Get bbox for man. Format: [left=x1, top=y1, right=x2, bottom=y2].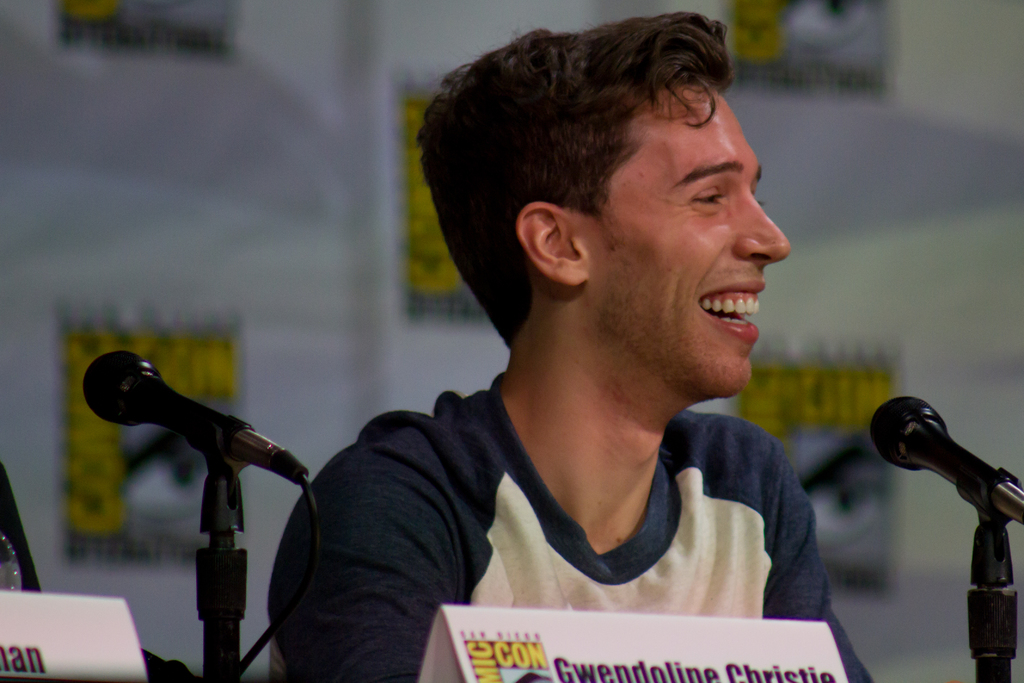
[left=266, top=12, right=871, bottom=682].
